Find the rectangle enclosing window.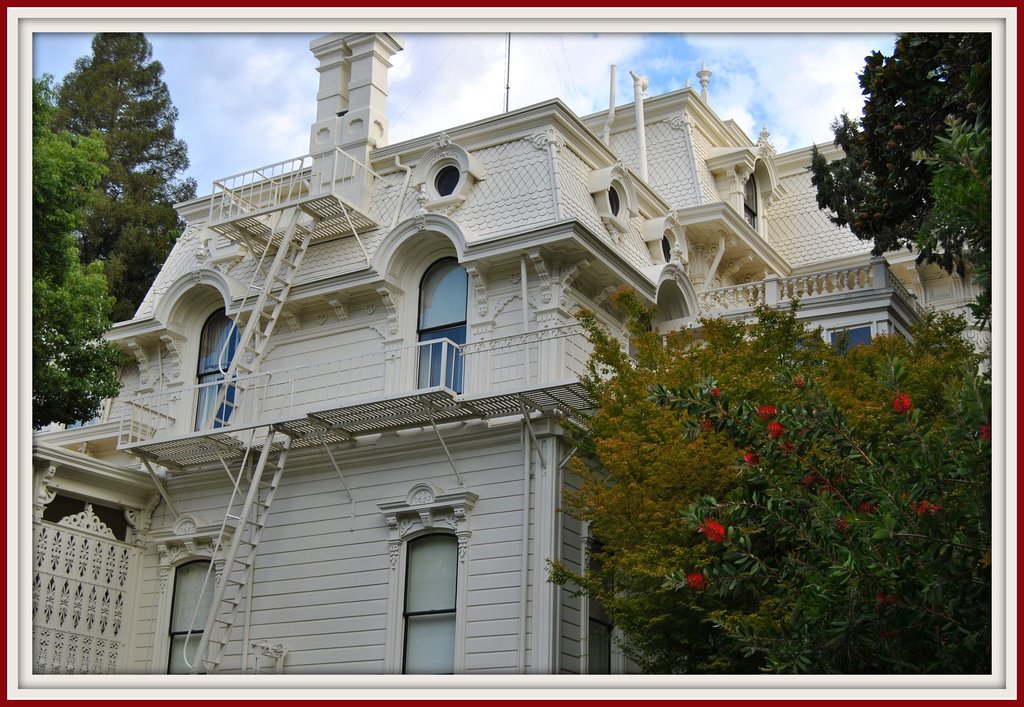
select_region(738, 183, 763, 238).
